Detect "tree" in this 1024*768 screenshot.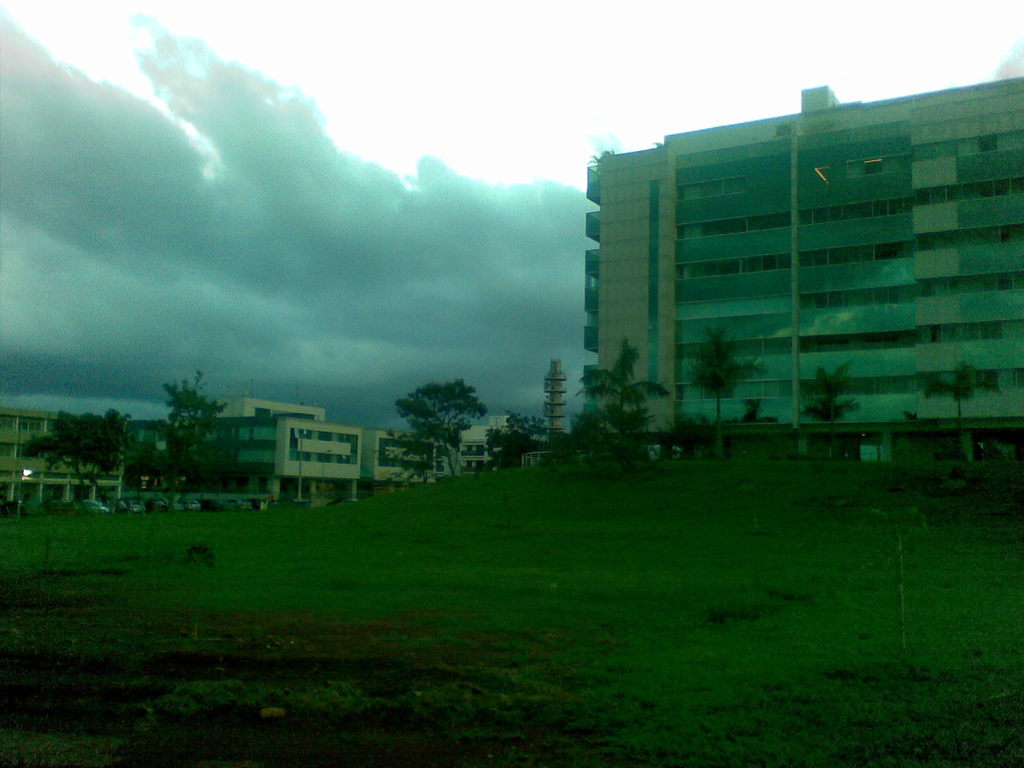
Detection: x1=495 y1=413 x2=549 y2=481.
